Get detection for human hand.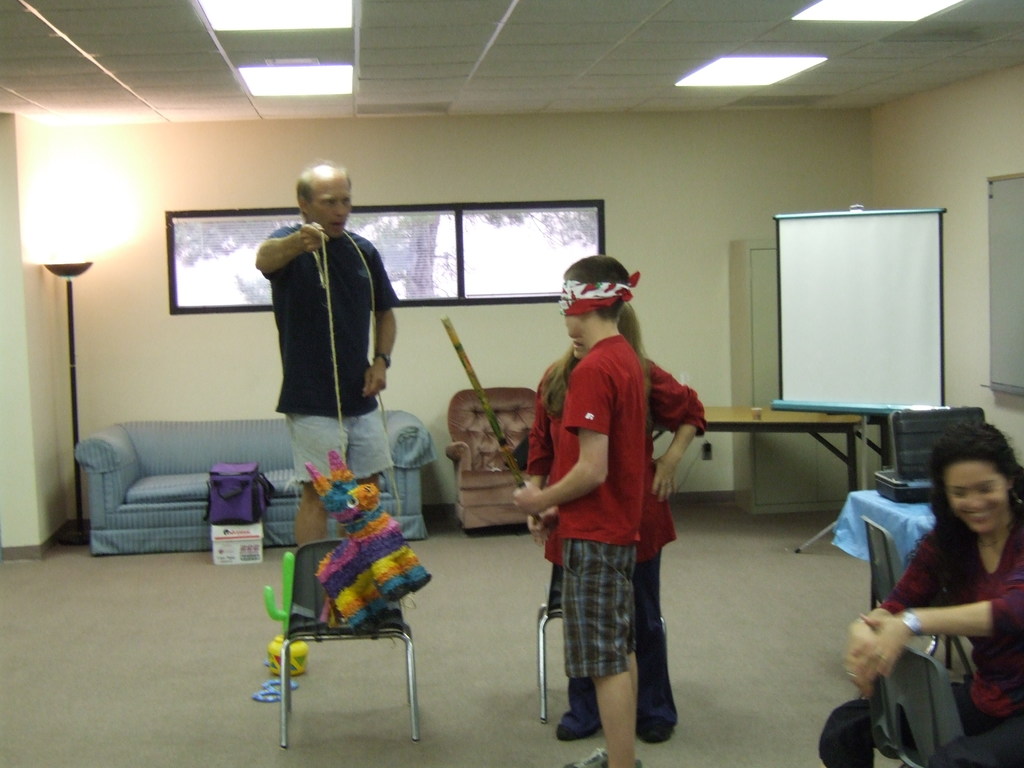
Detection: crop(356, 363, 390, 400).
